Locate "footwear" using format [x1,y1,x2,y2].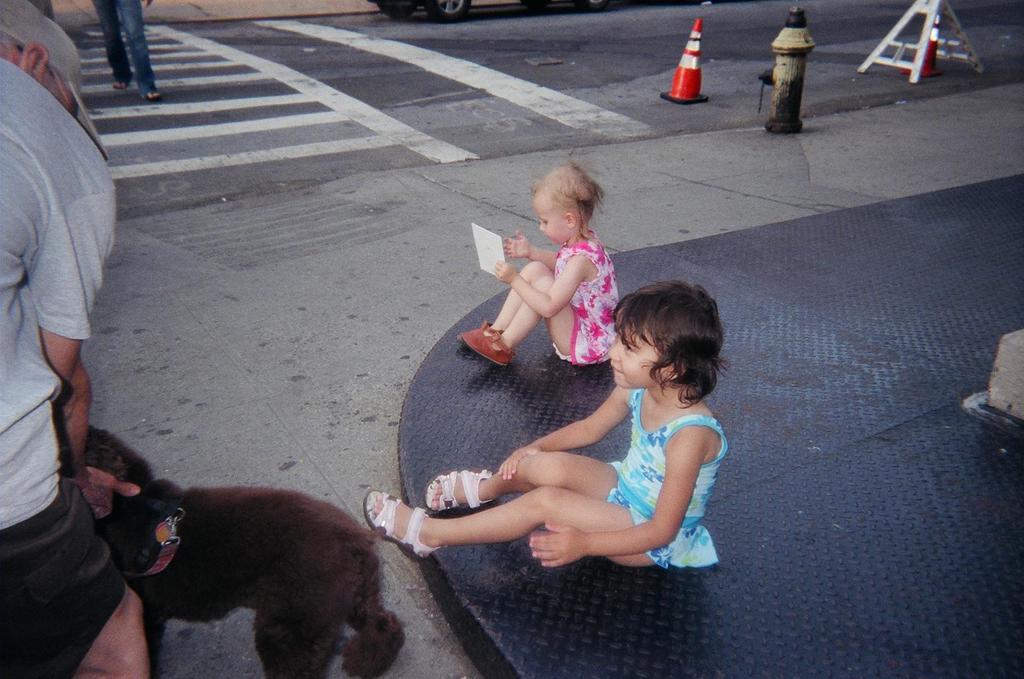
[113,73,129,90].
